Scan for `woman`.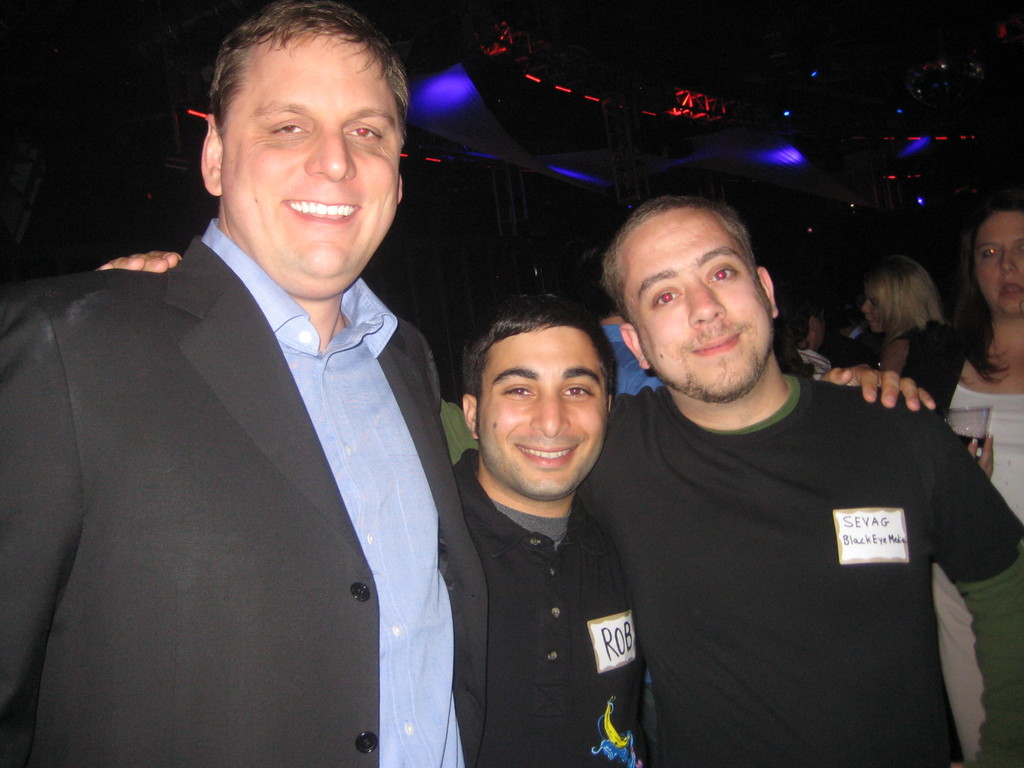
Scan result: 838/248/969/424.
